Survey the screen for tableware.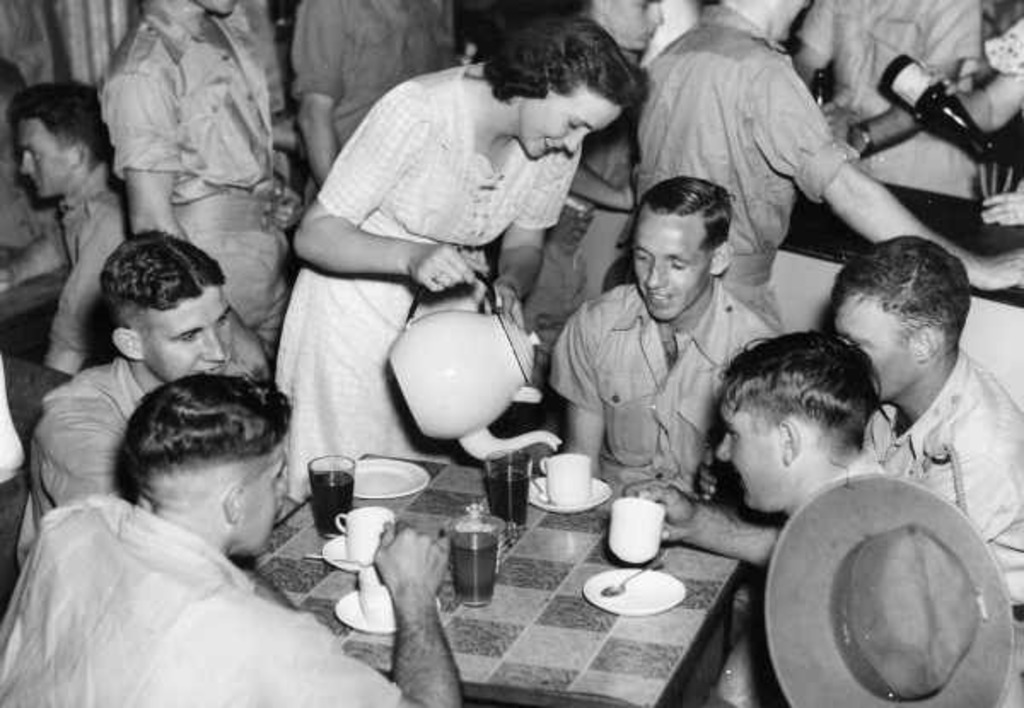
Survey found: bbox(456, 515, 502, 611).
